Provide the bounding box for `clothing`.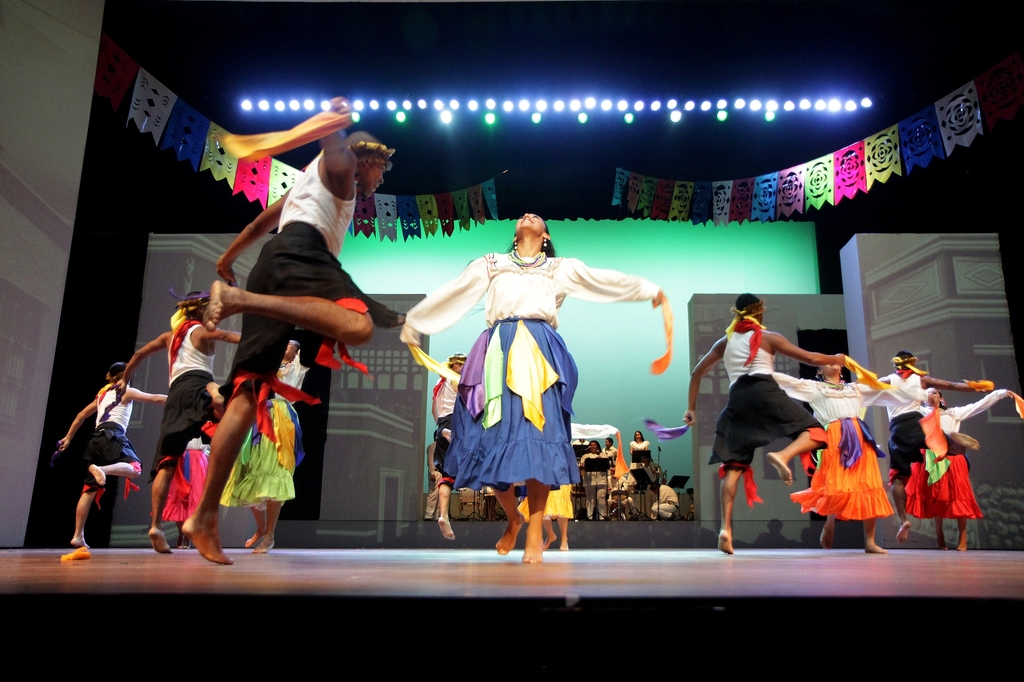
(164, 320, 218, 390).
